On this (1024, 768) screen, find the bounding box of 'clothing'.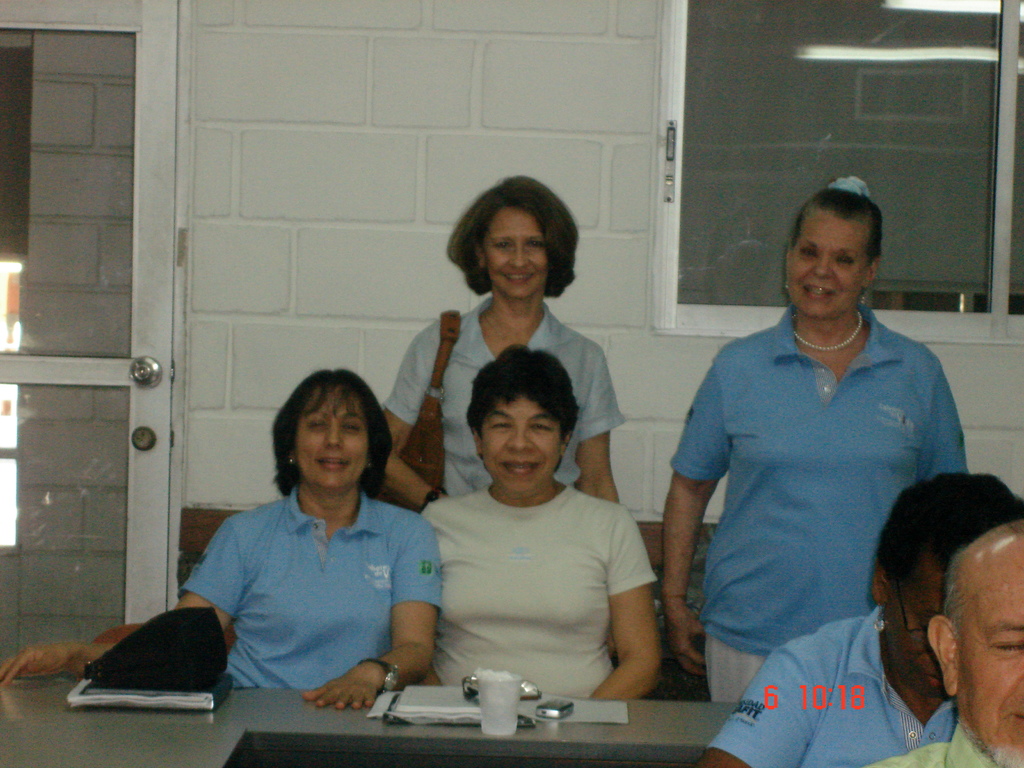
Bounding box: (left=668, top=298, right=972, bottom=705).
